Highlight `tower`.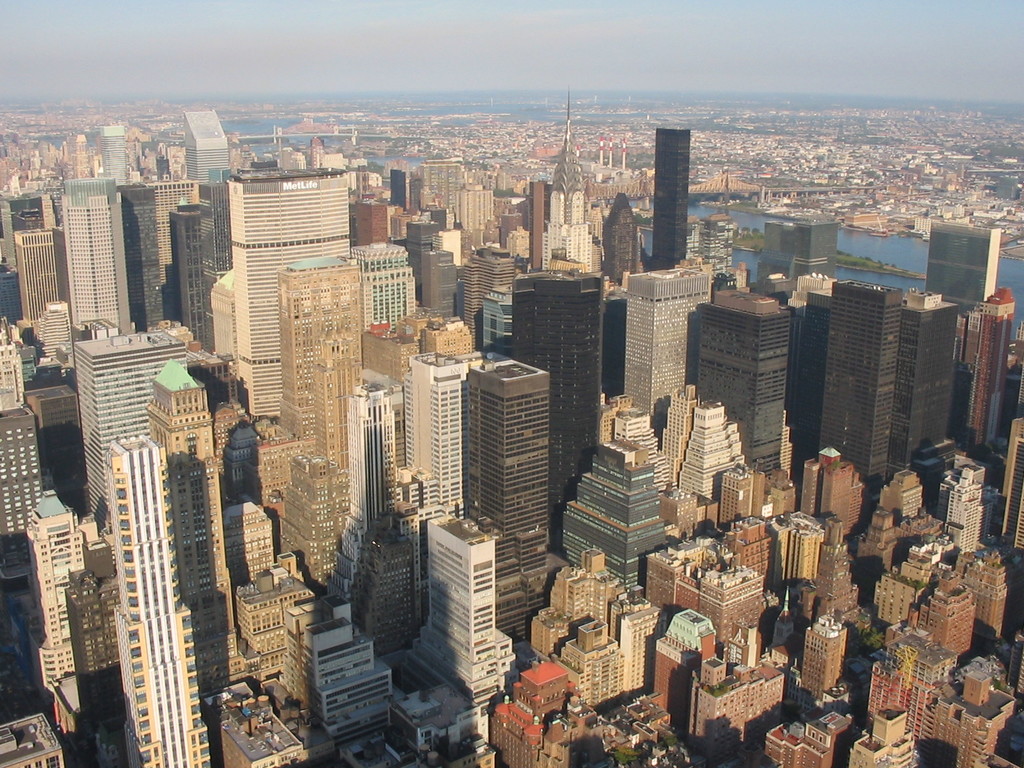
Highlighted region: [602, 188, 641, 290].
